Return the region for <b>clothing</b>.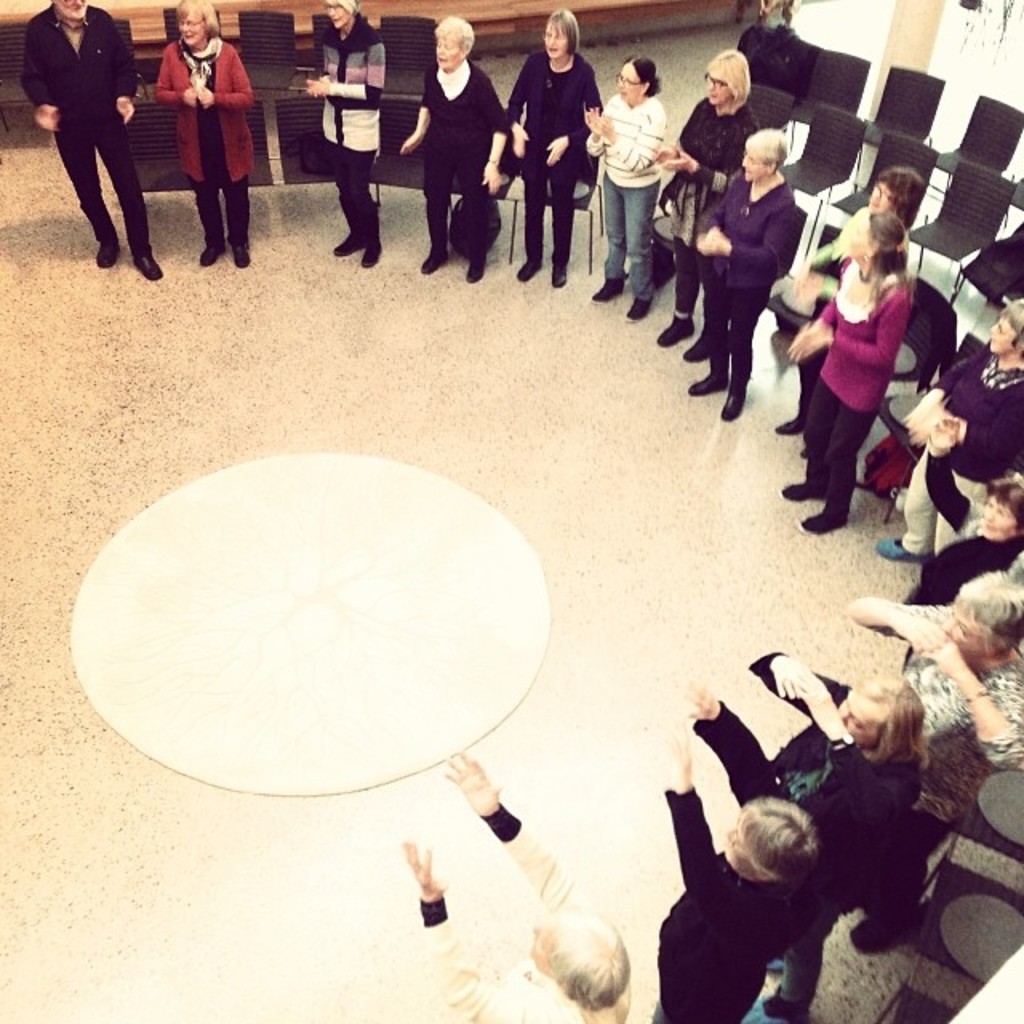
{"x1": 155, "y1": 37, "x2": 258, "y2": 248}.
